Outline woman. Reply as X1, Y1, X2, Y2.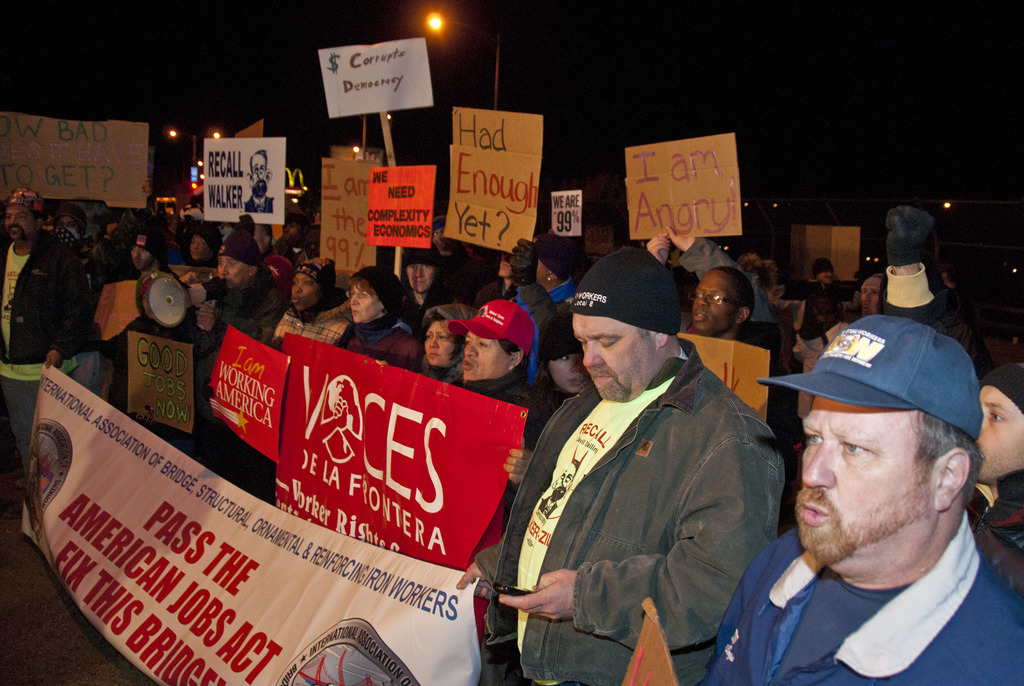
409, 306, 477, 383.
